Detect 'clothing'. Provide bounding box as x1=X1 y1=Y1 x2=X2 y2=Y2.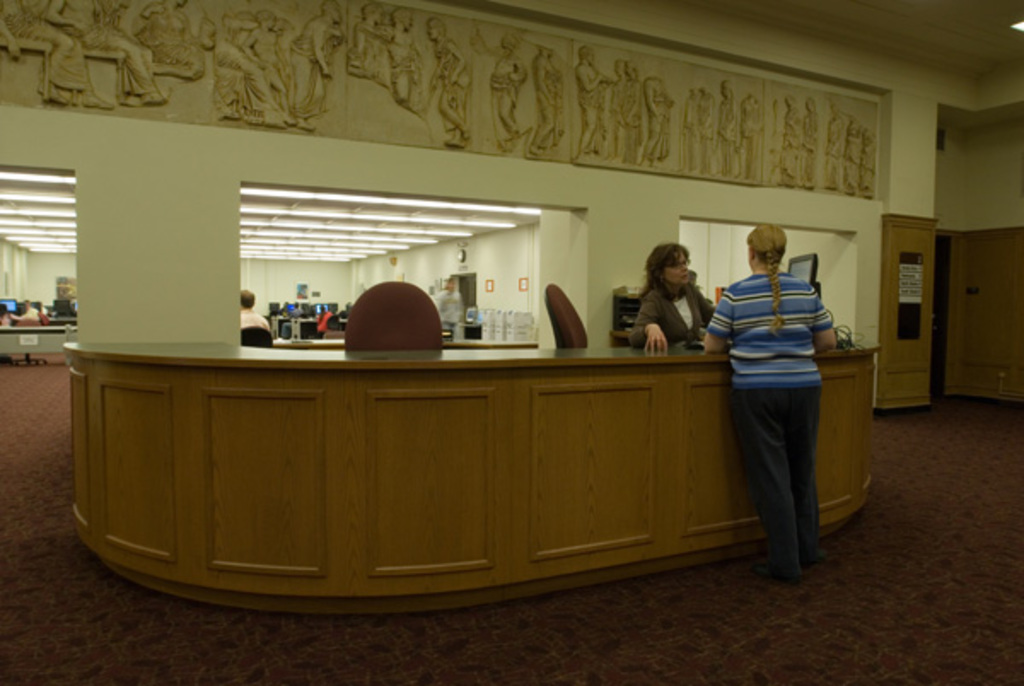
x1=237 y1=304 x2=270 y2=331.
